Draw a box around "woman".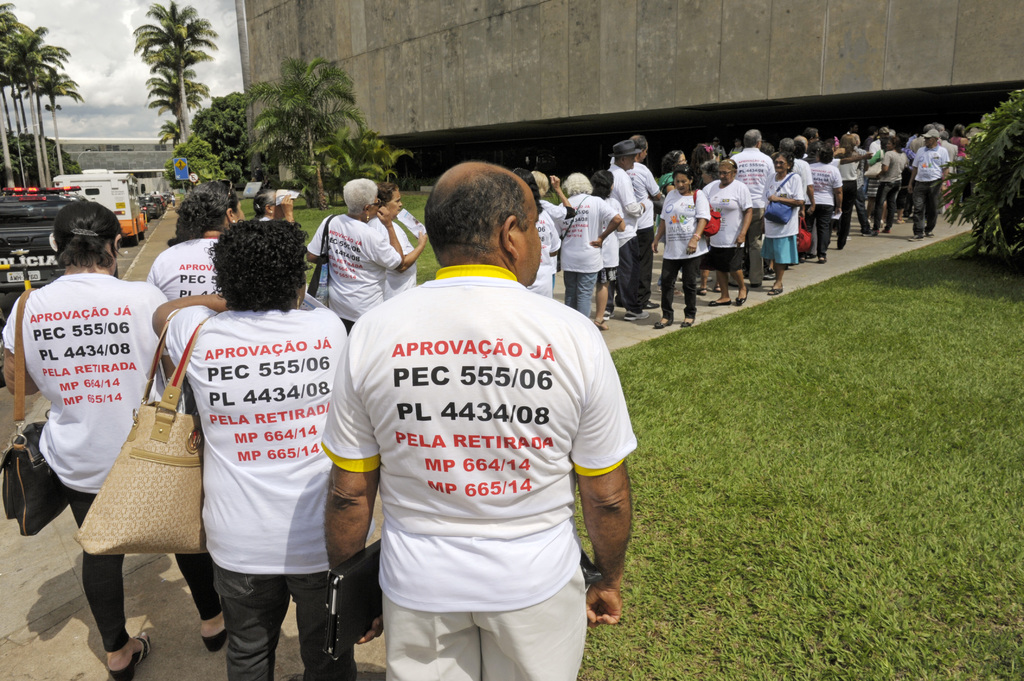
box=[554, 172, 619, 326].
